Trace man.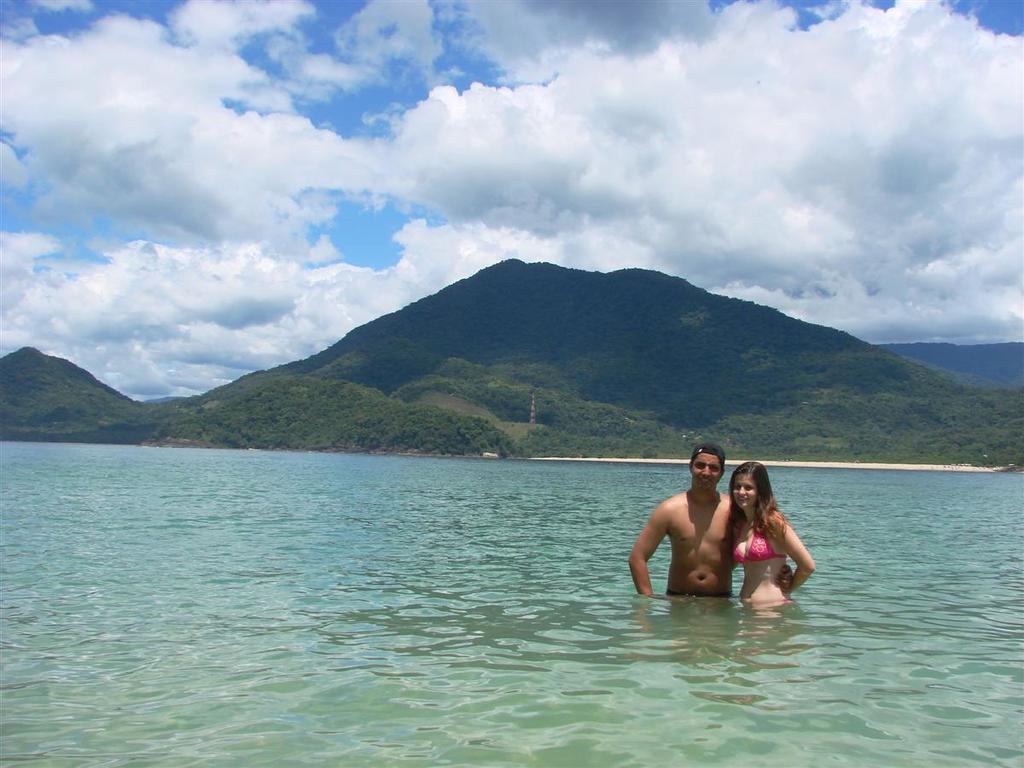
Traced to (left=637, top=456, right=753, bottom=605).
